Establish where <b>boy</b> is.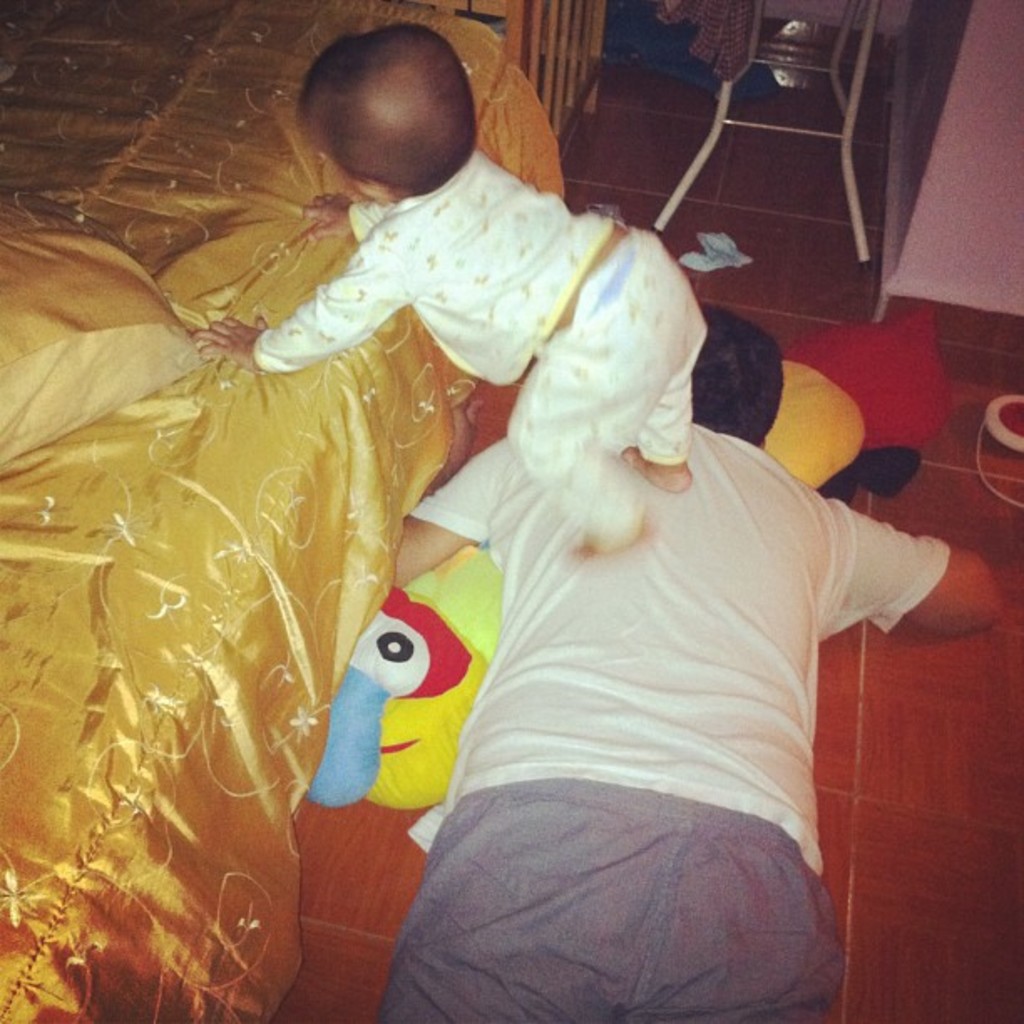
Established at crop(187, 23, 728, 818).
